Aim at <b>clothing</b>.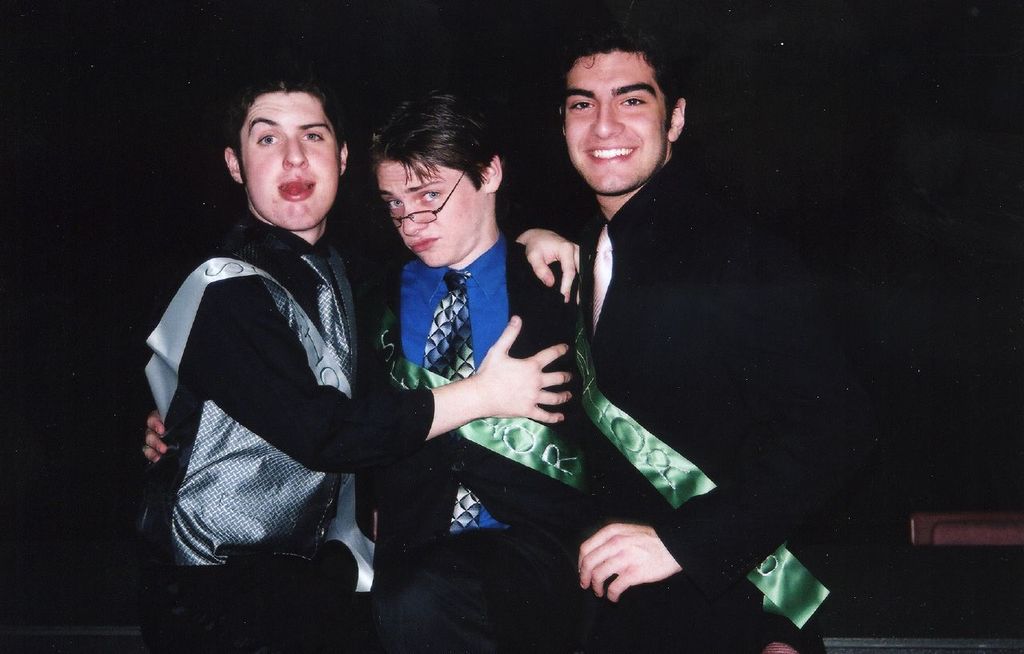
Aimed at rect(366, 240, 625, 653).
